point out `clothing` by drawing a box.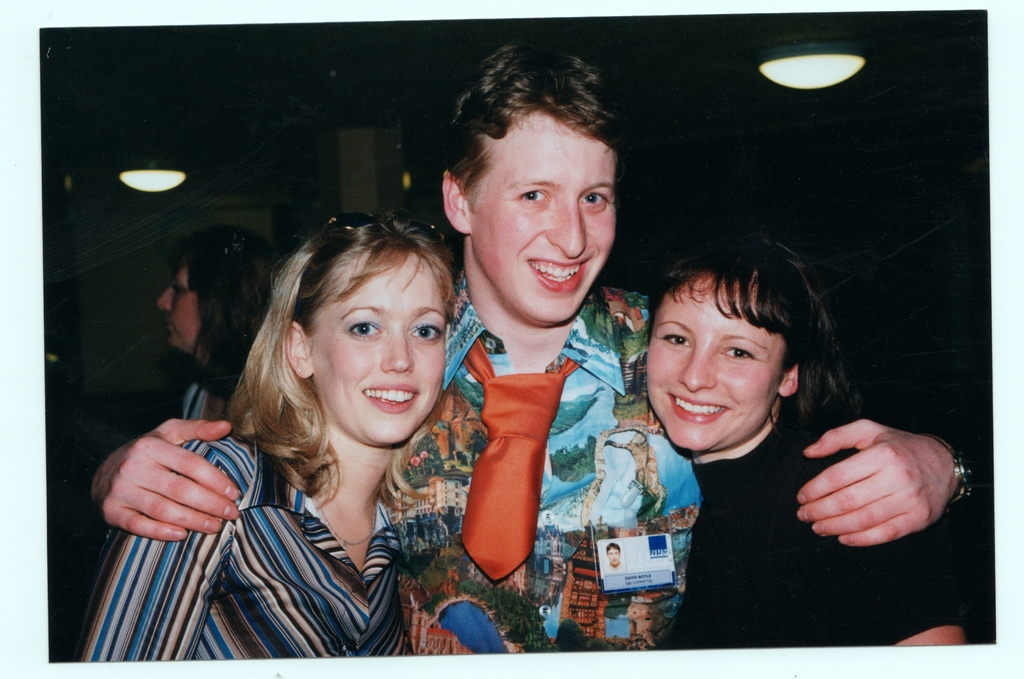
[x1=380, y1=261, x2=706, y2=655].
